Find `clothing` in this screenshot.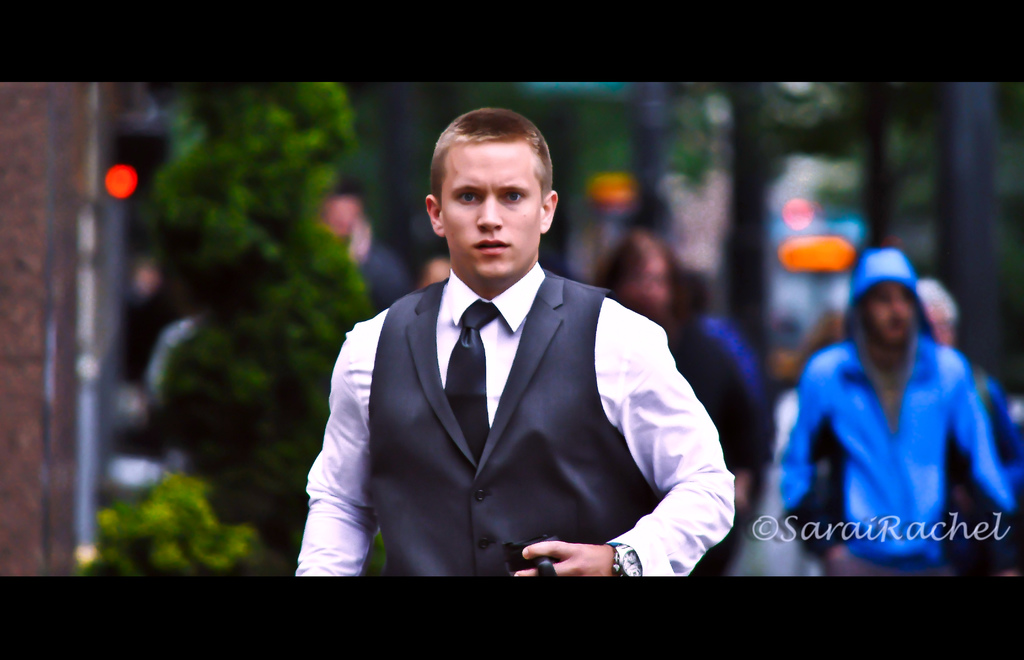
The bounding box for `clothing` is (left=292, top=263, right=734, bottom=577).
